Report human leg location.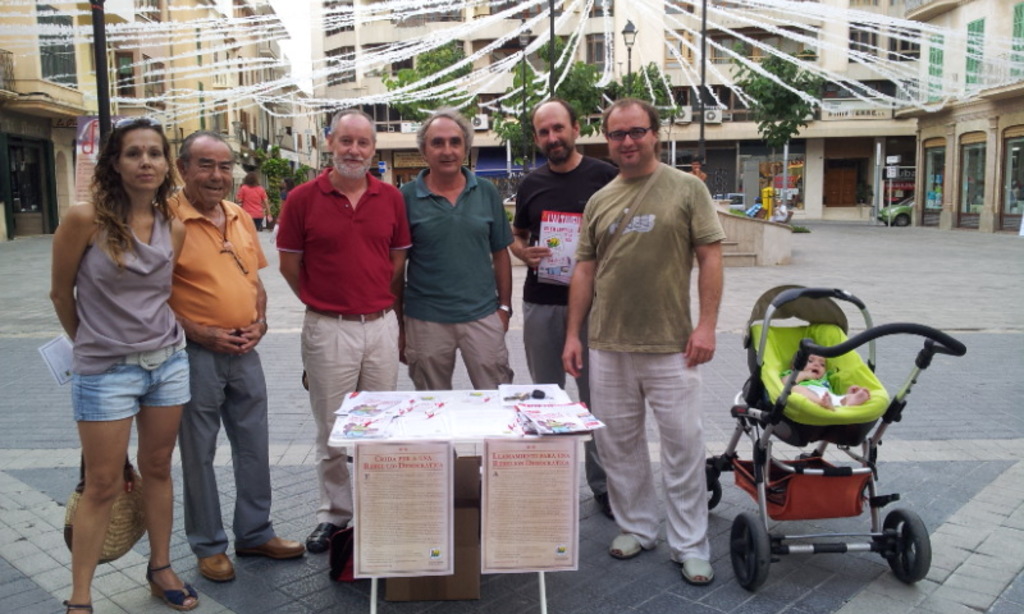
Report: bbox(63, 416, 132, 613).
